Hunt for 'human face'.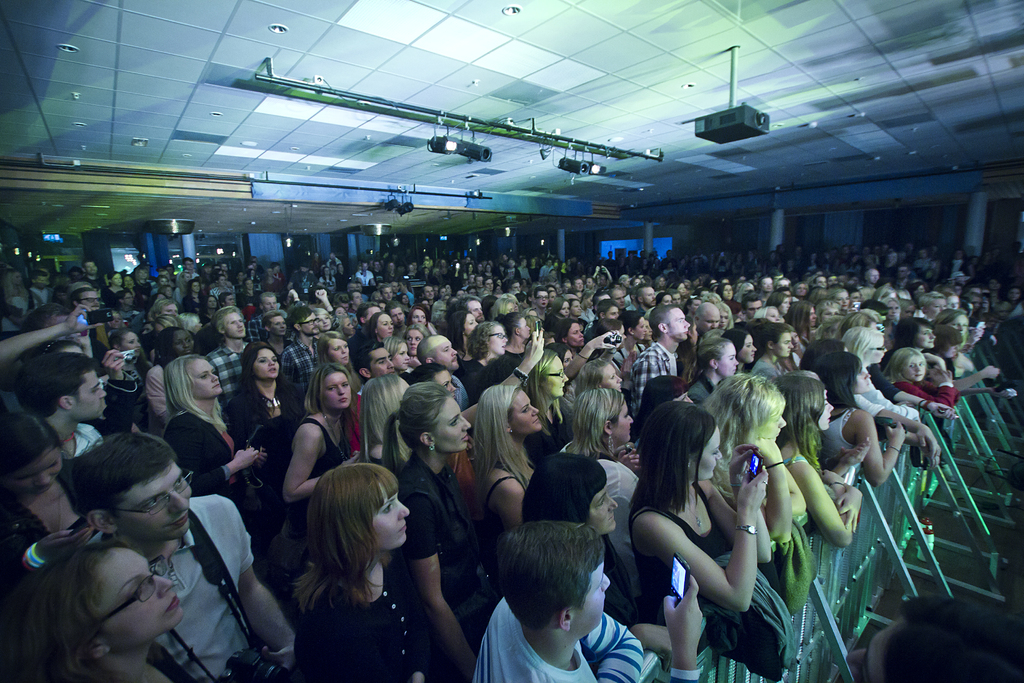
Hunted down at bbox=(808, 306, 819, 331).
